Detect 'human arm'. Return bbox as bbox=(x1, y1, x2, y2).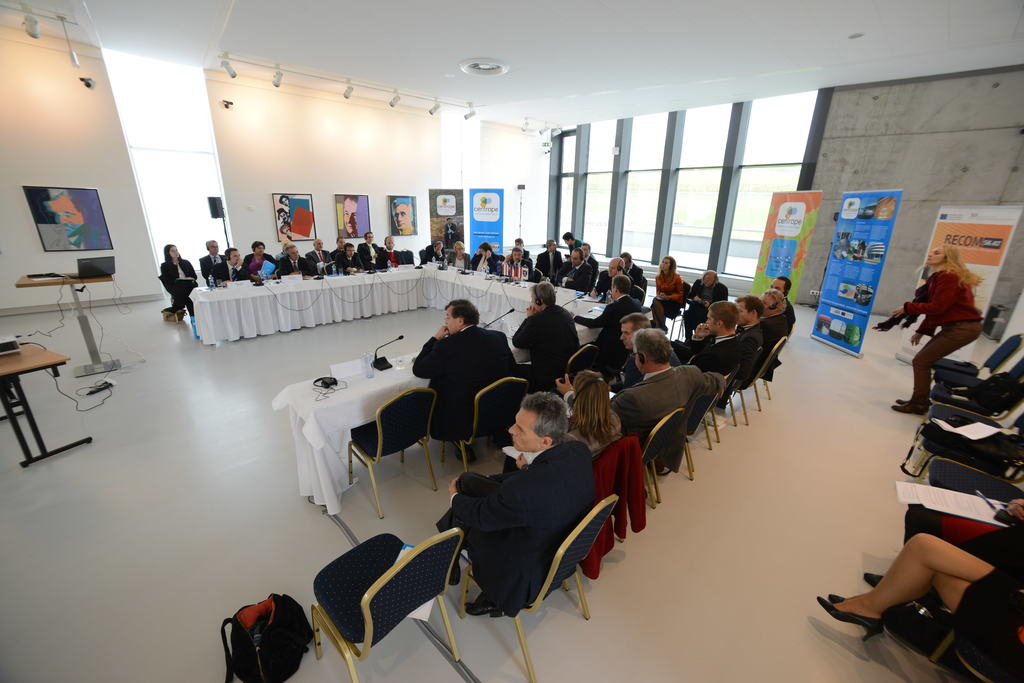
bbox=(446, 476, 529, 533).
